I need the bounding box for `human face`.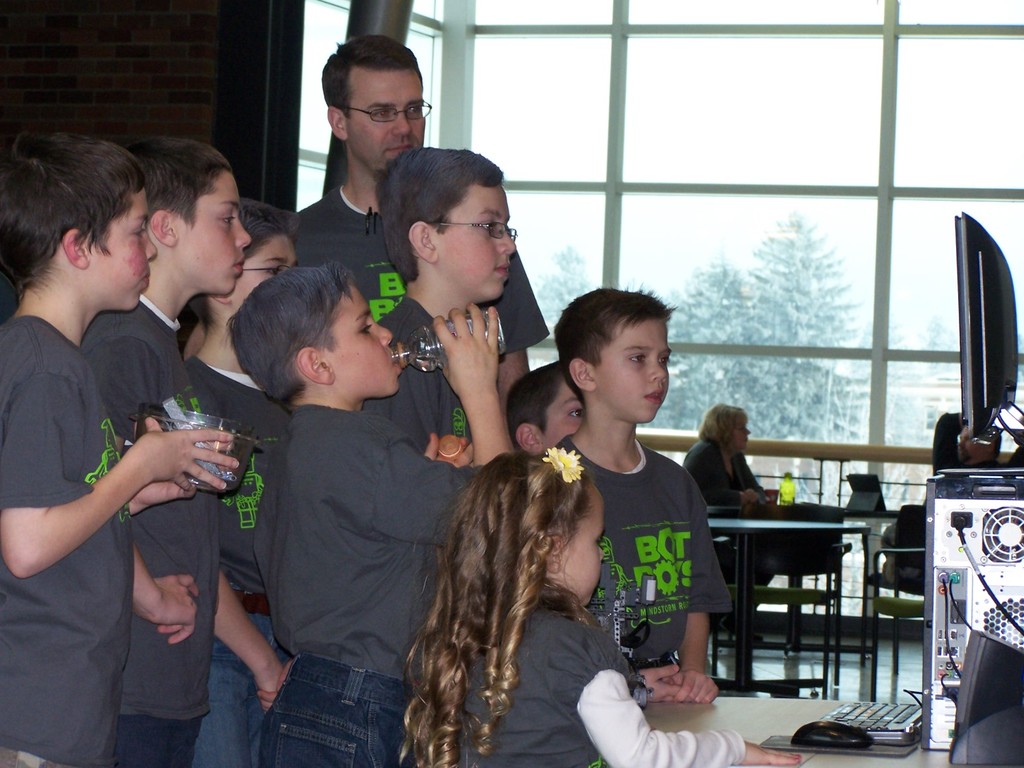
Here it is: Rect(231, 227, 294, 312).
